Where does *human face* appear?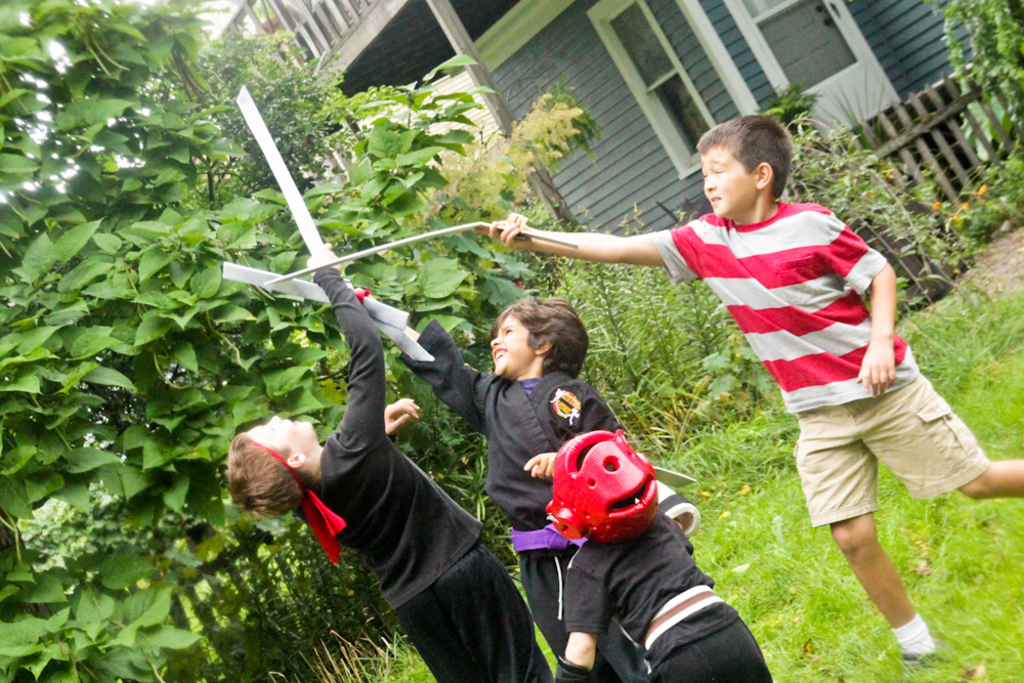
Appears at l=488, t=308, r=537, b=384.
